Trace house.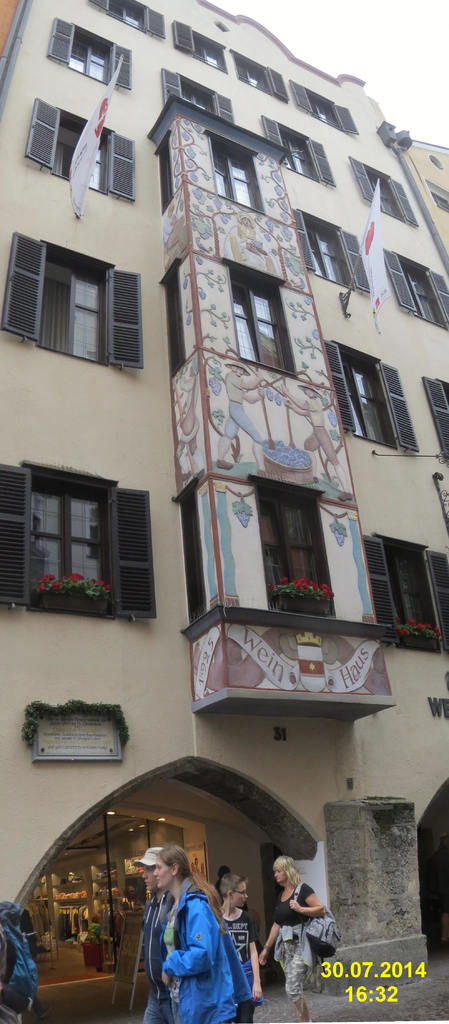
Traced to [left=0, top=0, right=448, bottom=1018].
